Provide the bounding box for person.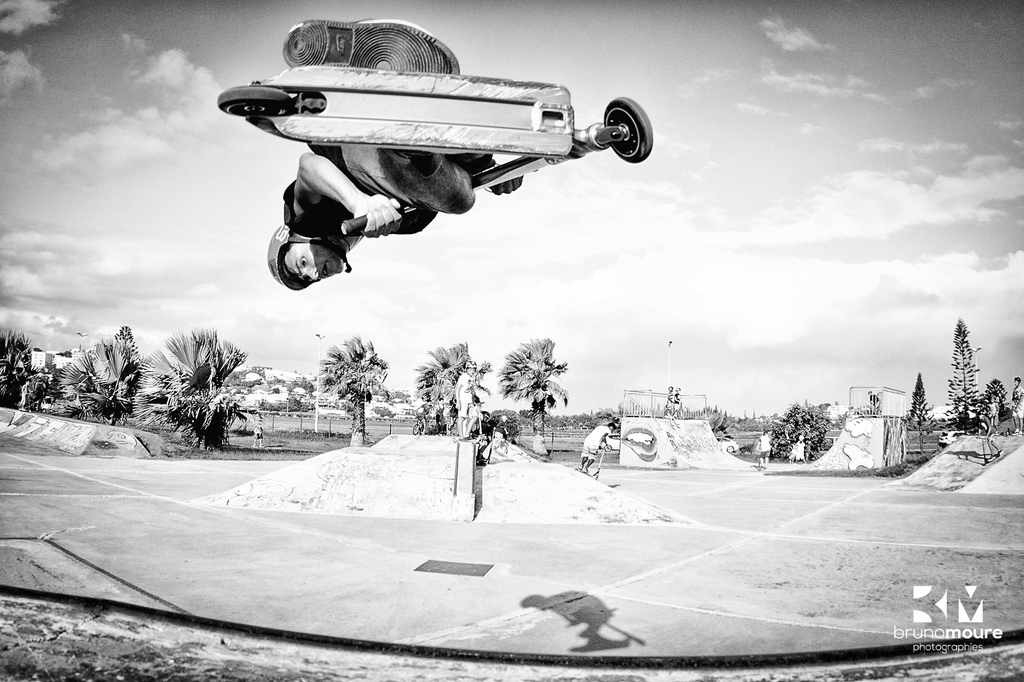
left=753, top=430, right=776, bottom=470.
